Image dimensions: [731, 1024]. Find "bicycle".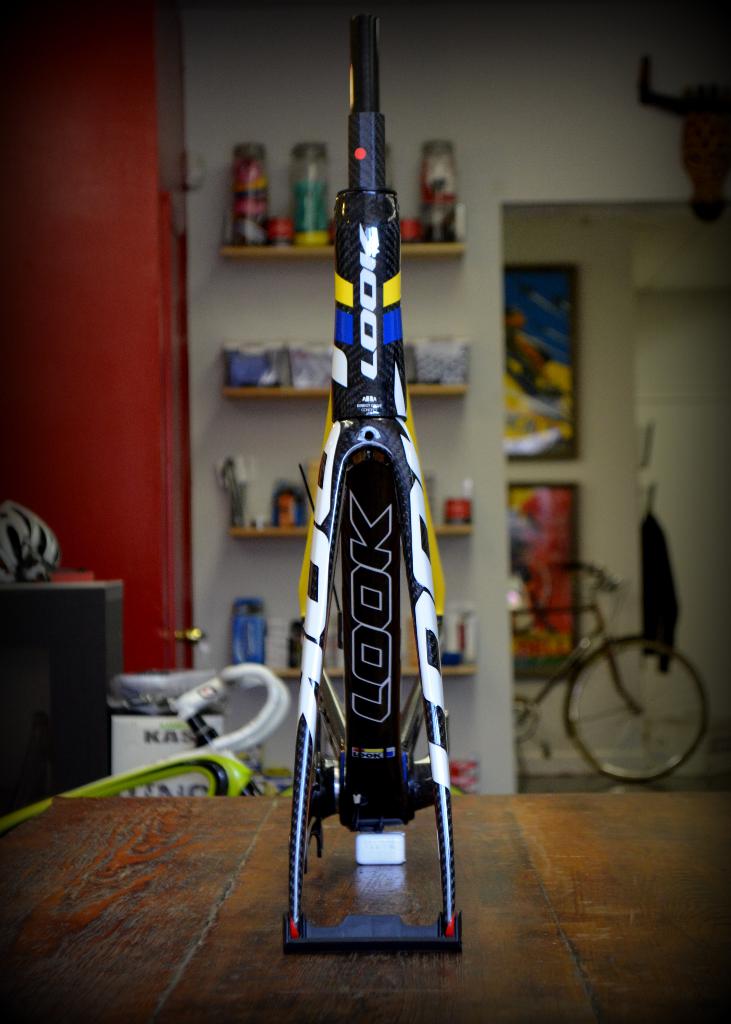
crop(513, 564, 707, 796).
